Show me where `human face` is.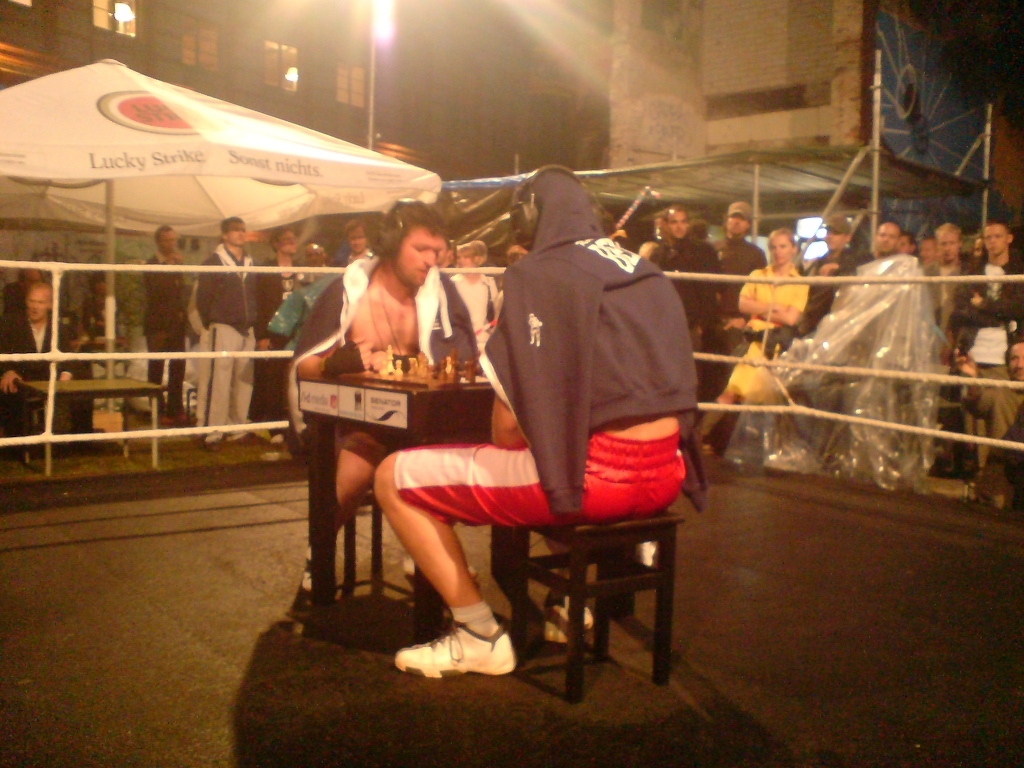
`human face` is at rect(984, 226, 1012, 256).
